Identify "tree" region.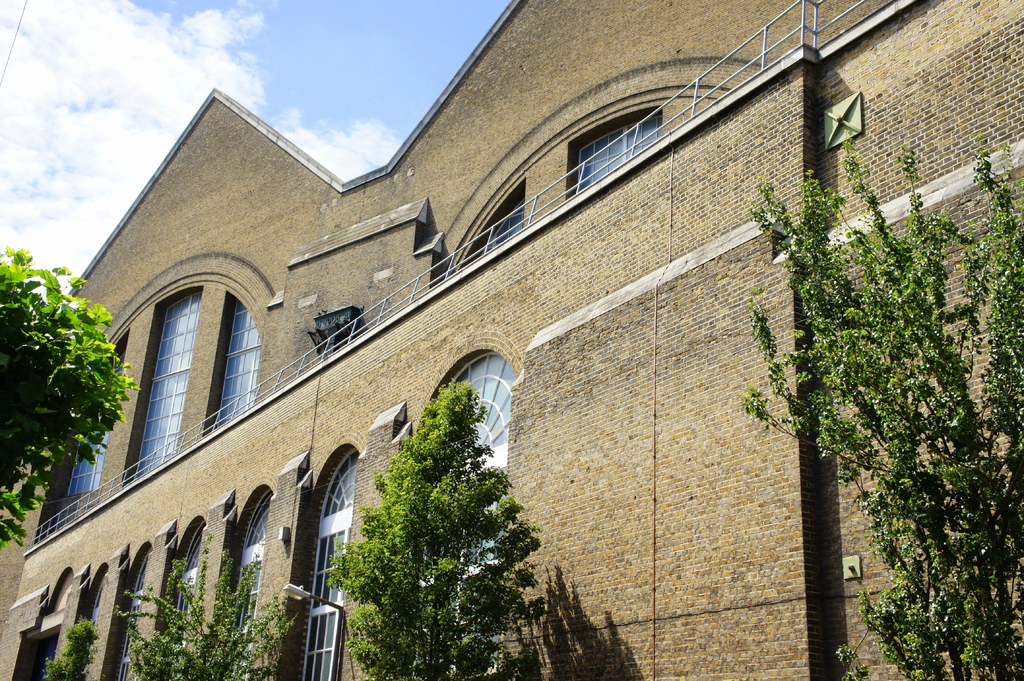
Region: box(743, 125, 1023, 680).
